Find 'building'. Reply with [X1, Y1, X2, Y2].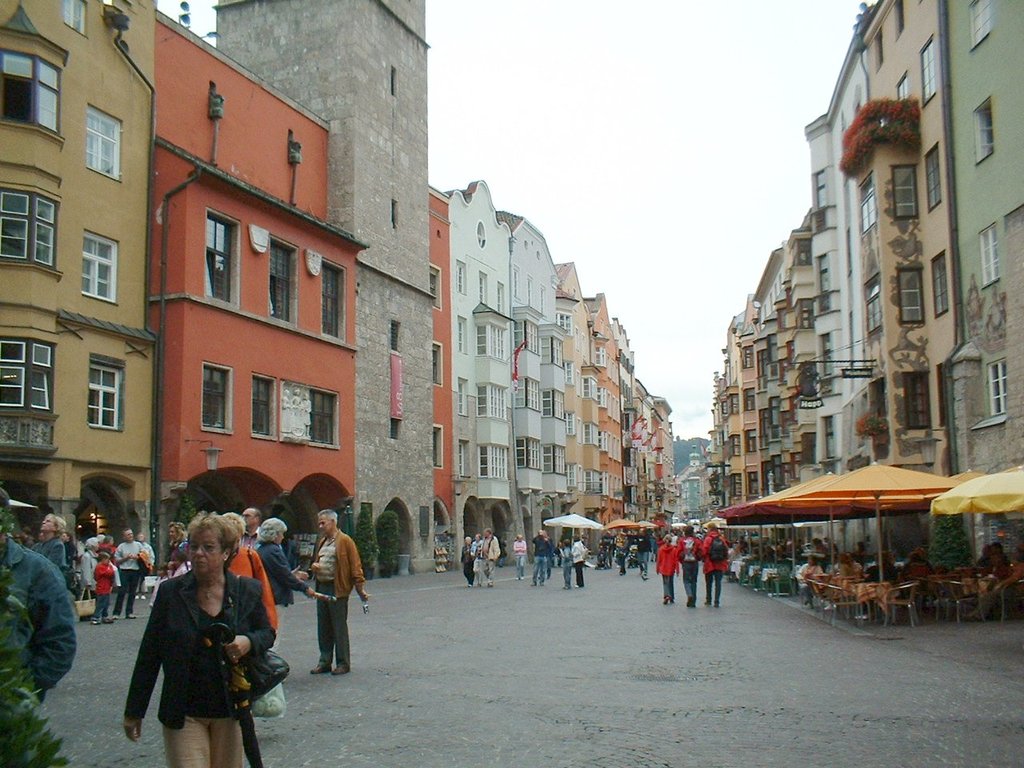
[715, 210, 813, 536].
